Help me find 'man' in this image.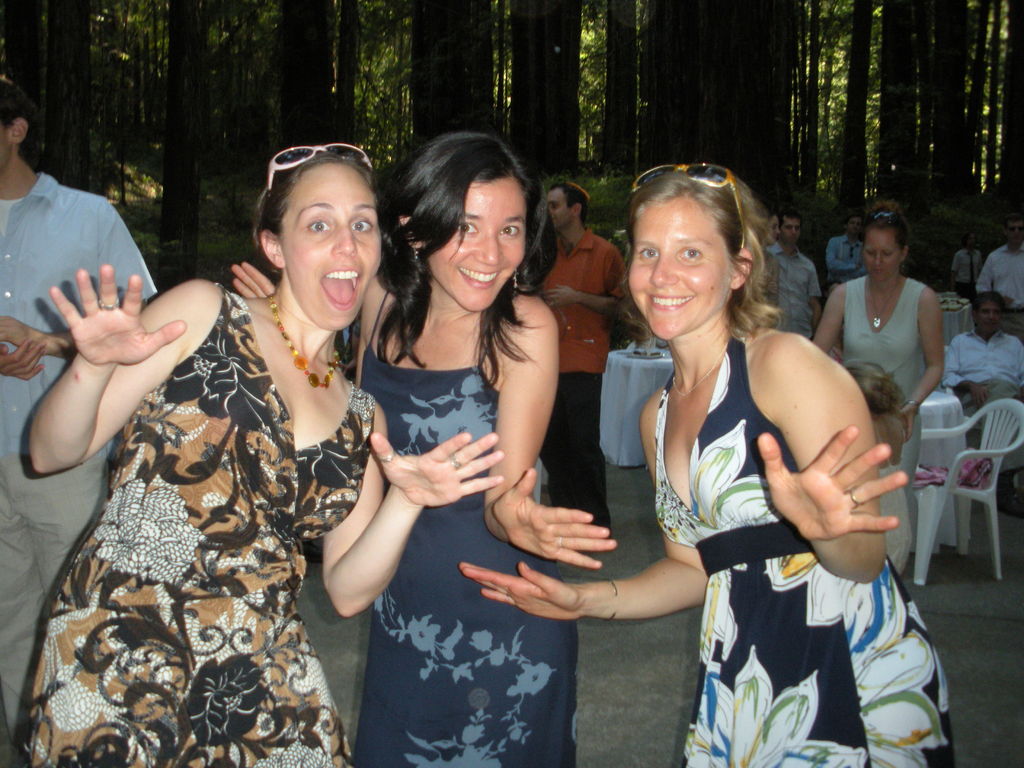
Found it: (left=767, top=204, right=824, bottom=340).
